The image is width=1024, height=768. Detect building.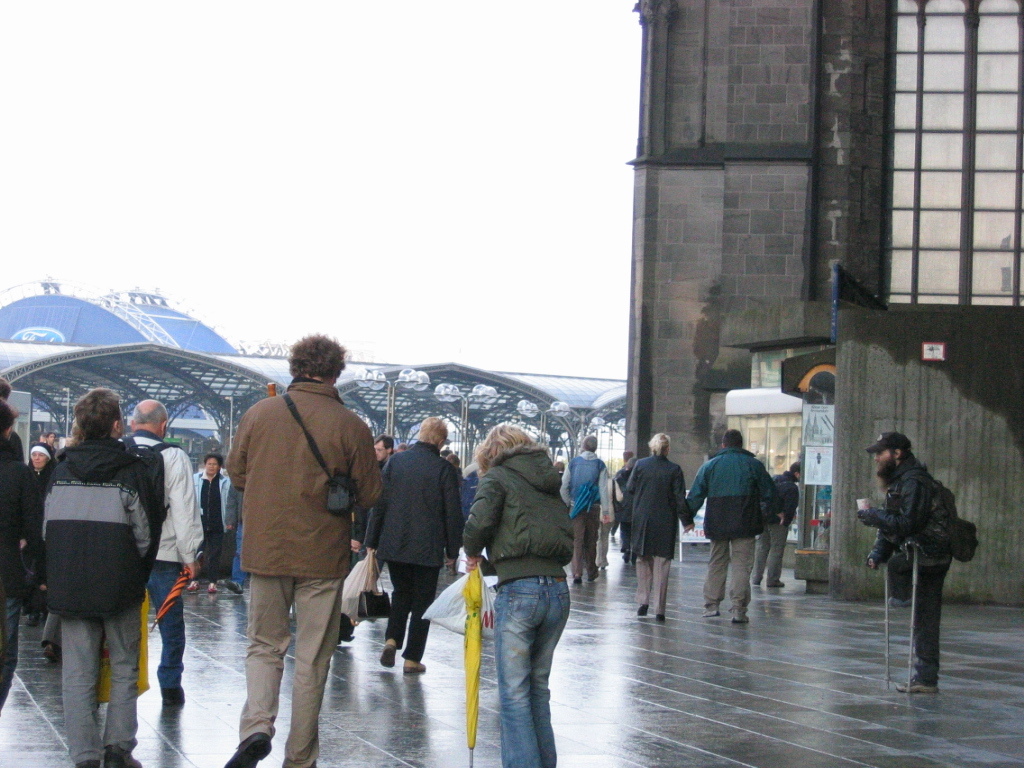
Detection: (717, 261, 1021, 604).
